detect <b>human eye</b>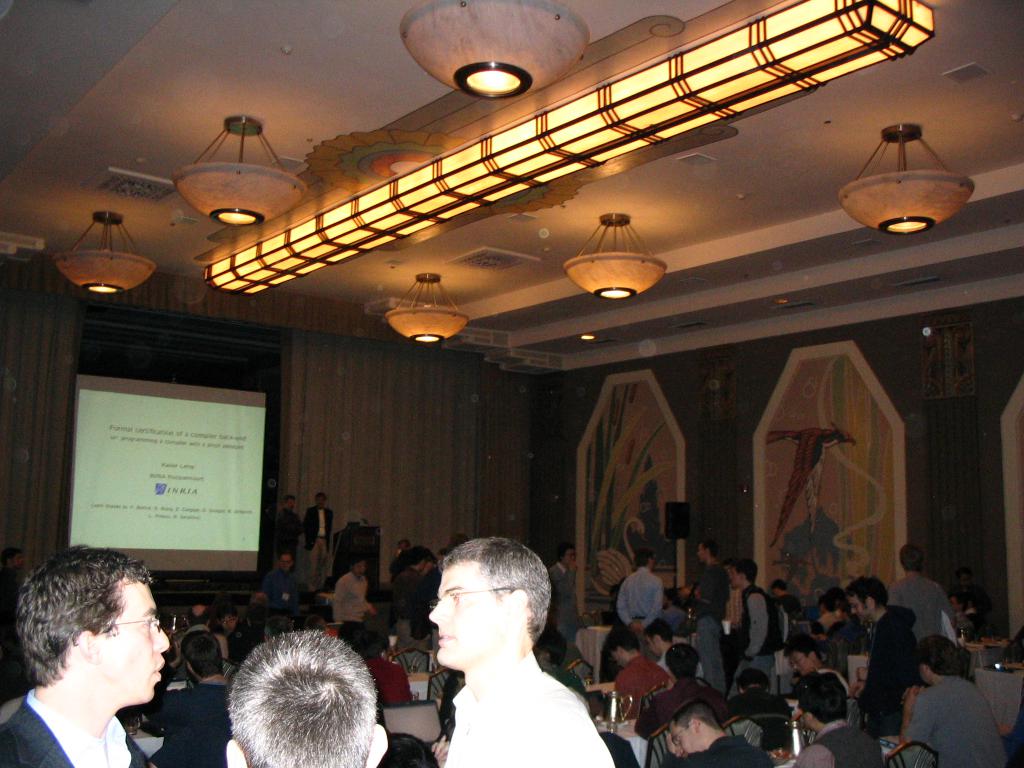
bbox=(449, 593, 463, 609)
